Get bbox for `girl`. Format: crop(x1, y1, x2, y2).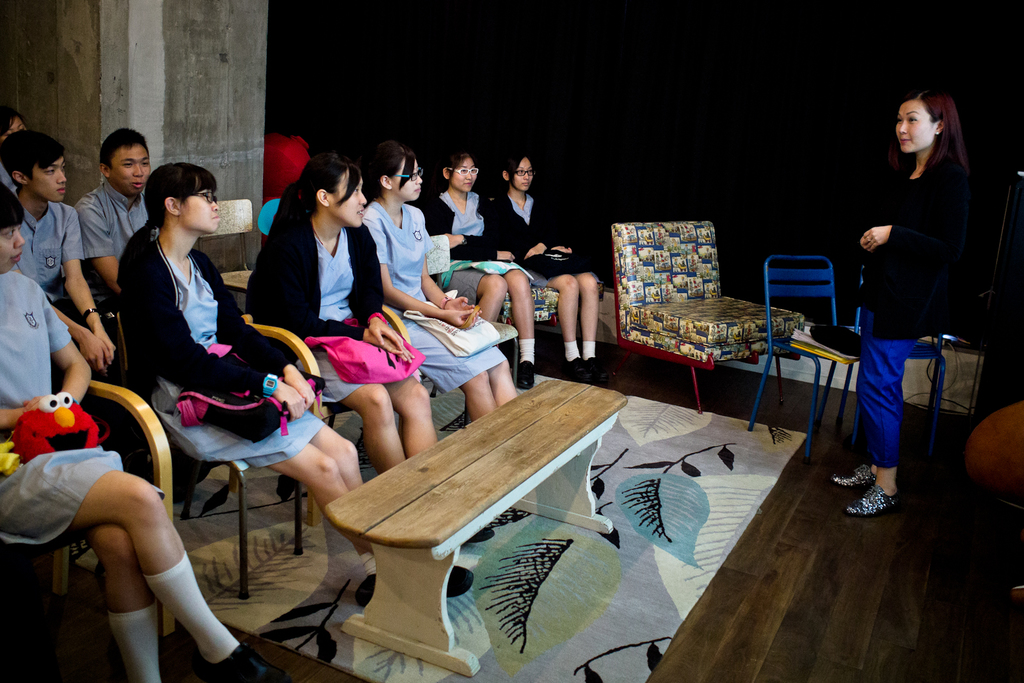
crop(835, 92, 970, 512).
